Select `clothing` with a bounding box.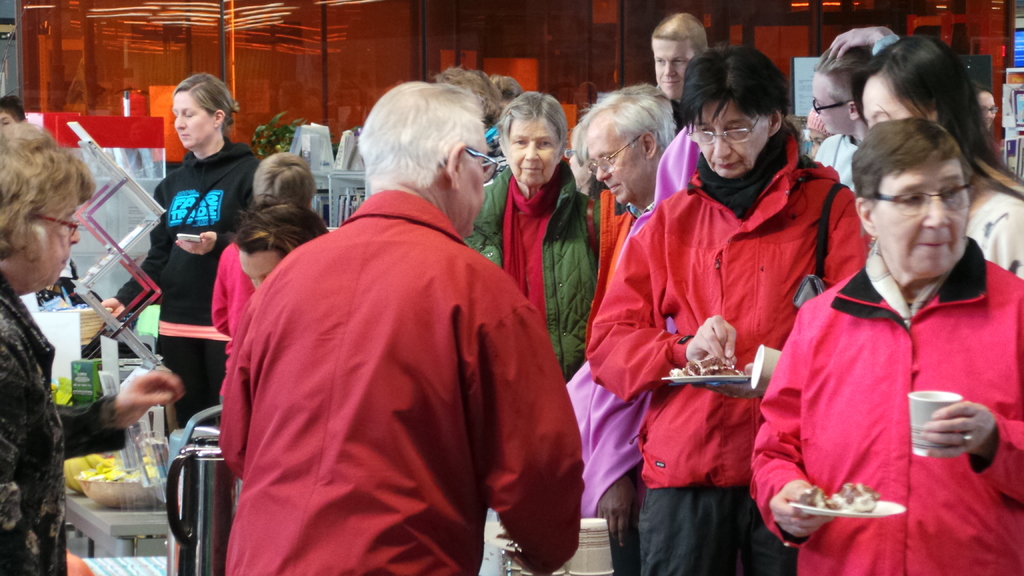
bbox=(0, 271, 123, 575).
